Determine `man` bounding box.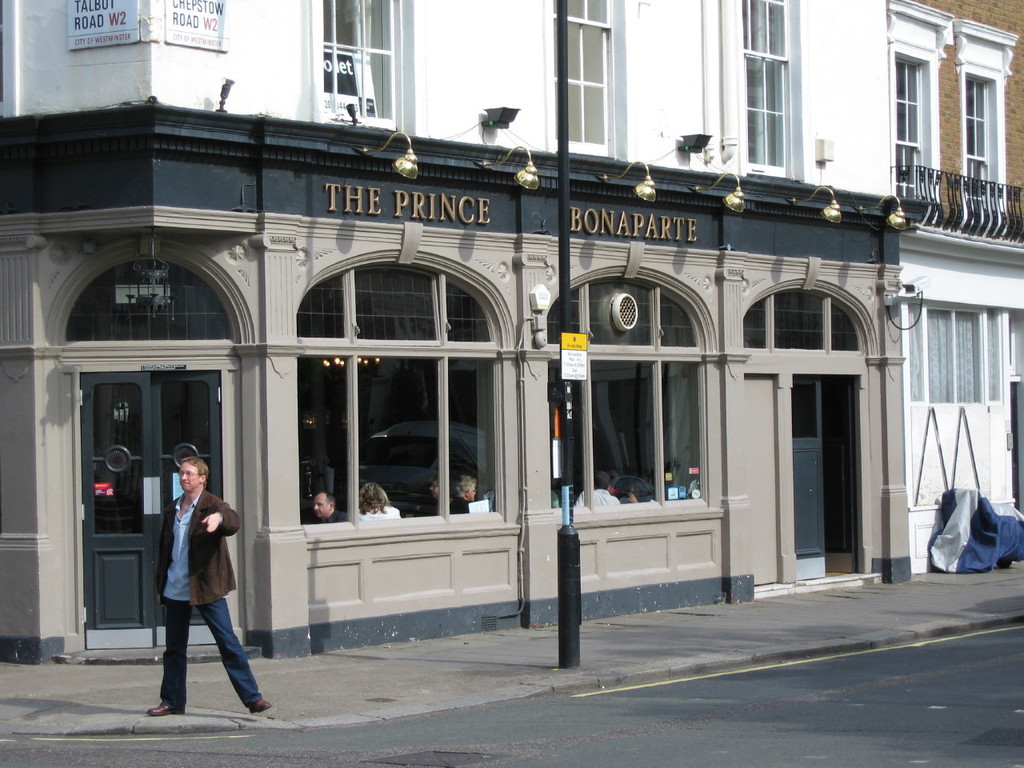
Determined: (left=140, top=453, right=253, bottom=730).
